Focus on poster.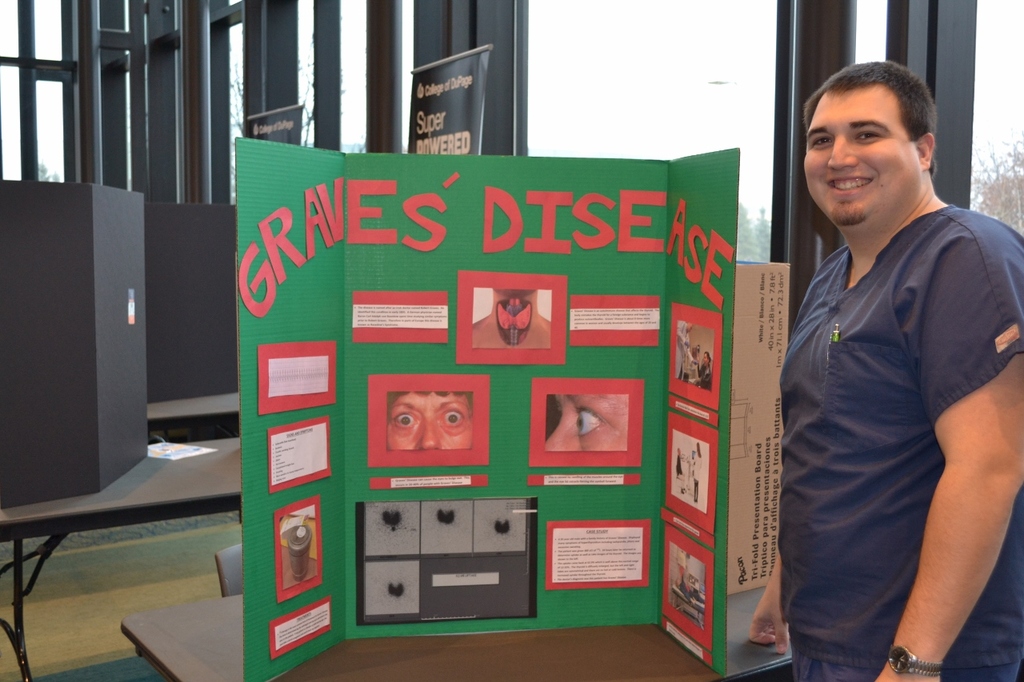
Focused at 267:357:332:401.
